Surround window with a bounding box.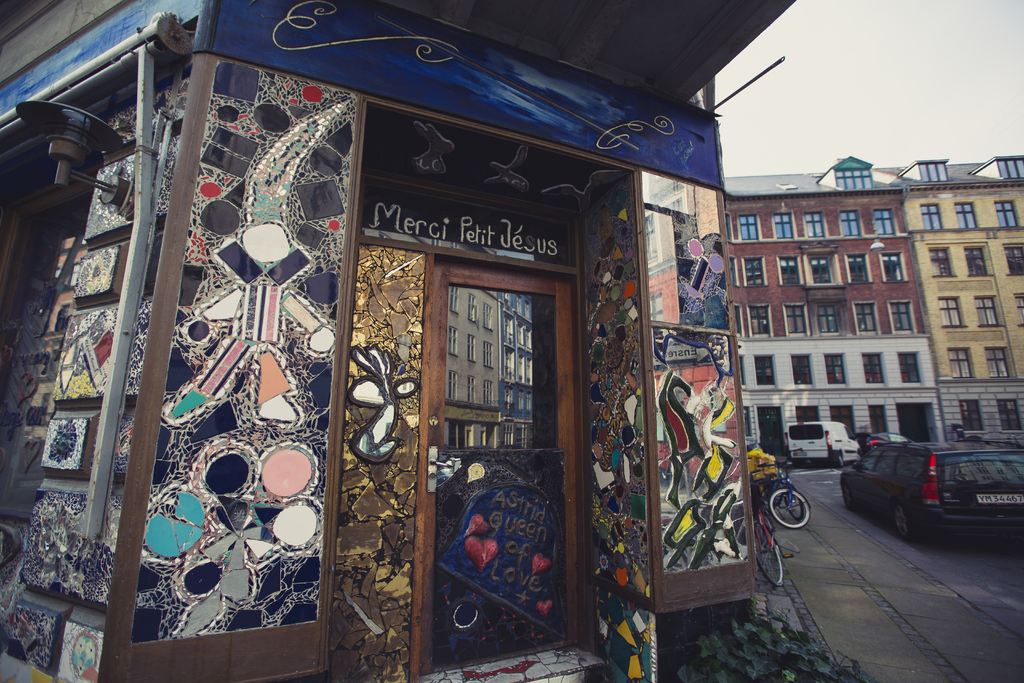
rect(788, 354, 811, 386).
